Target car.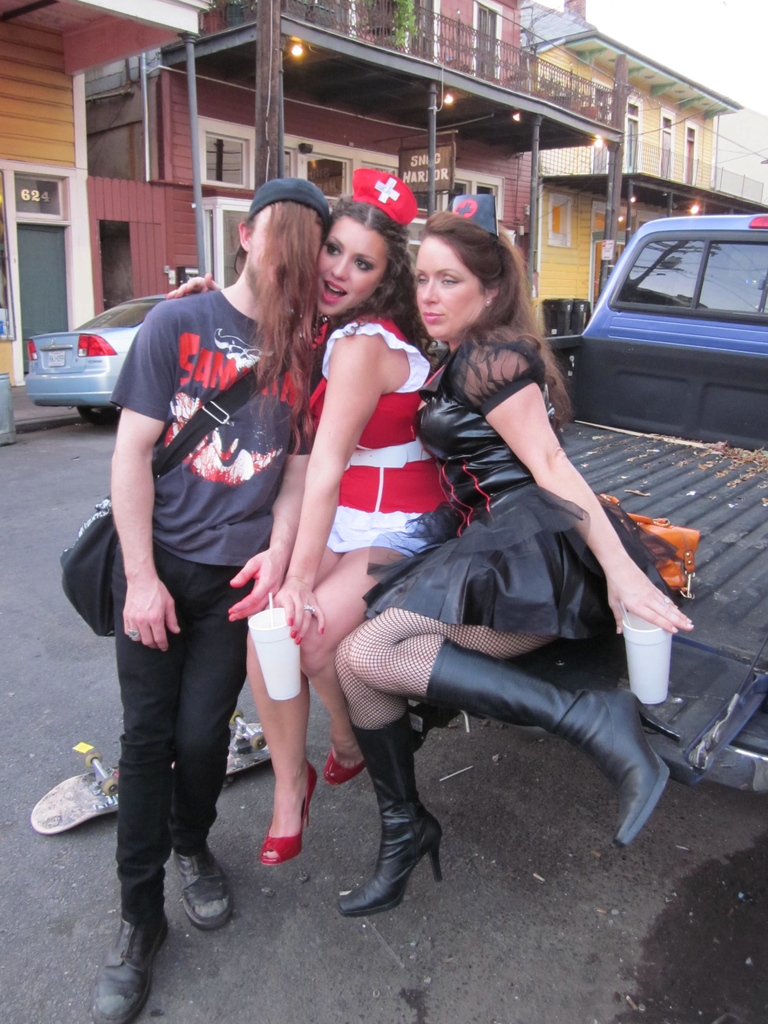
Target region: <bbox>21, 291, 164, 424</bbox>.
